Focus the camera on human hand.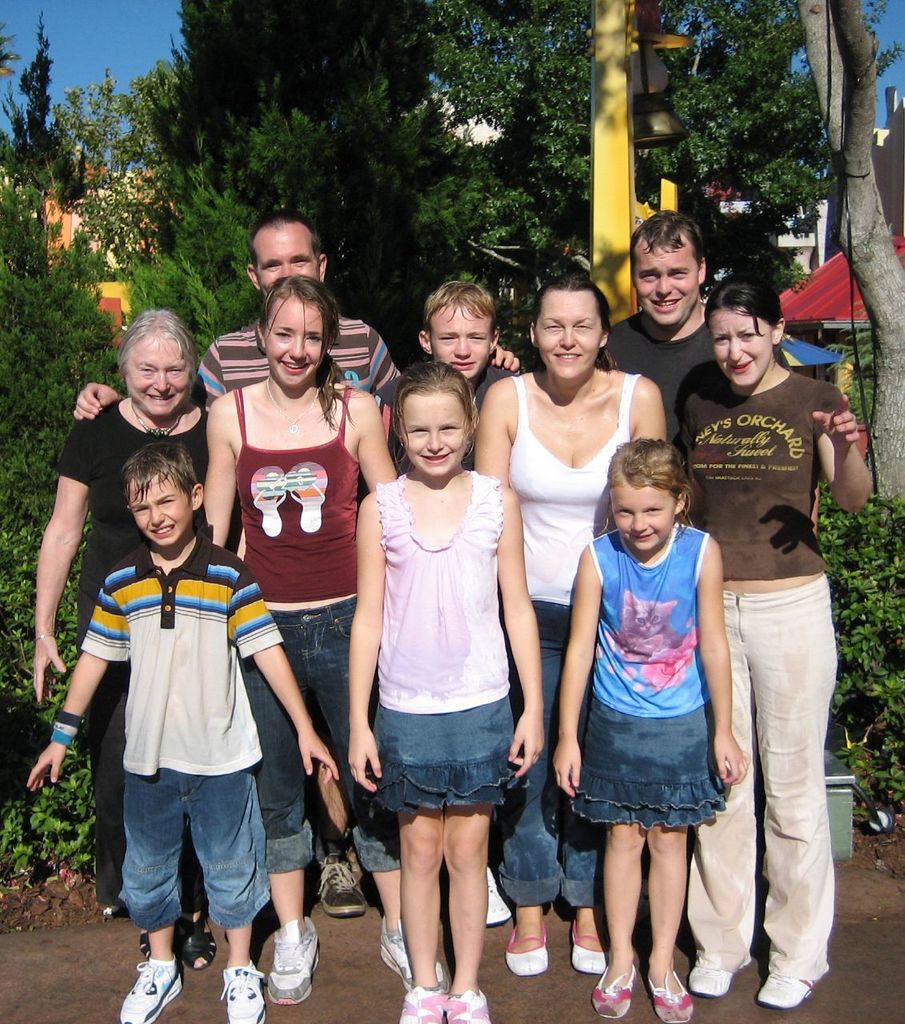
Focus region: box=[551, 739, 582, 802].
